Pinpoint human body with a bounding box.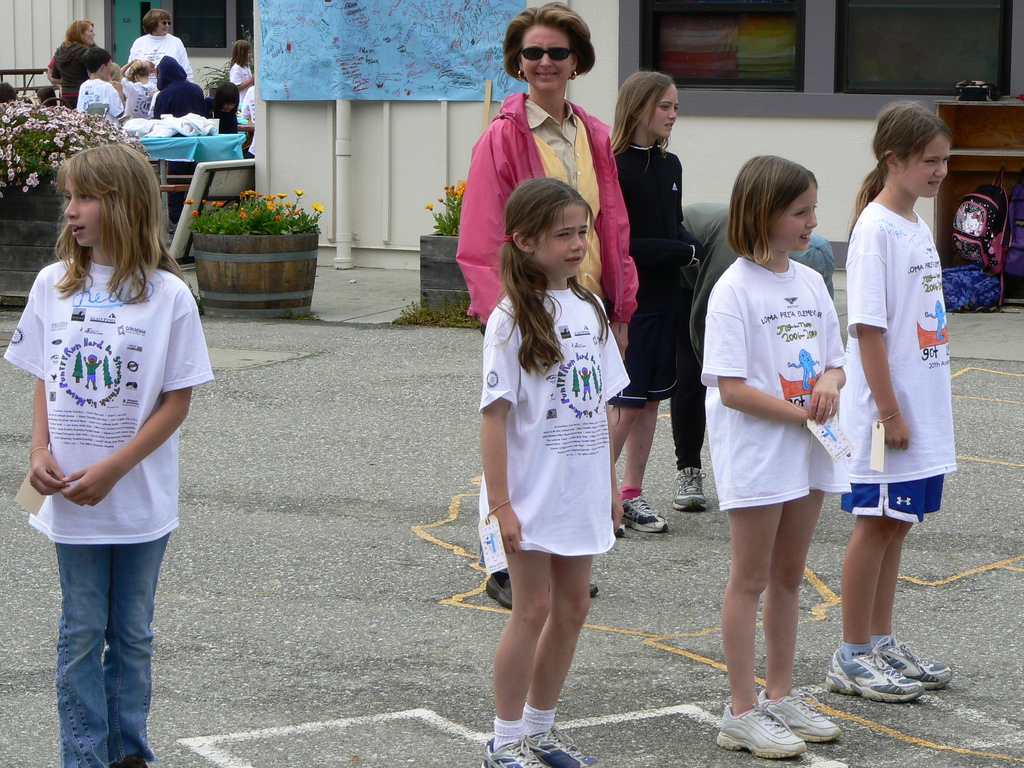
x1=11 y1=252 x2=216 y2=767.
